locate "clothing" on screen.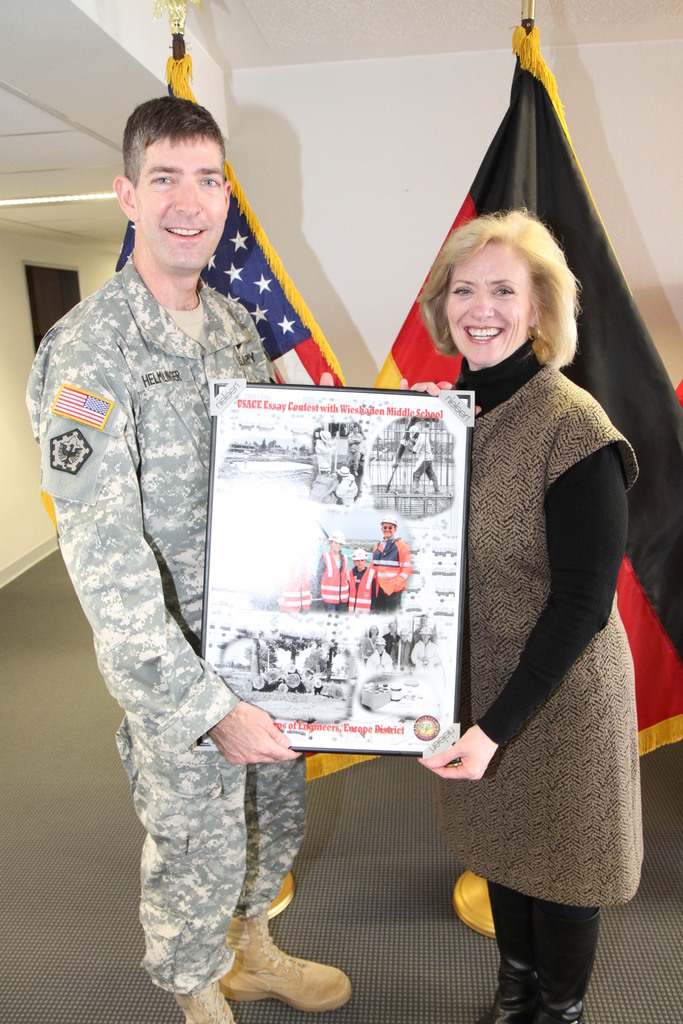
On screen at 422:259:651:966.
